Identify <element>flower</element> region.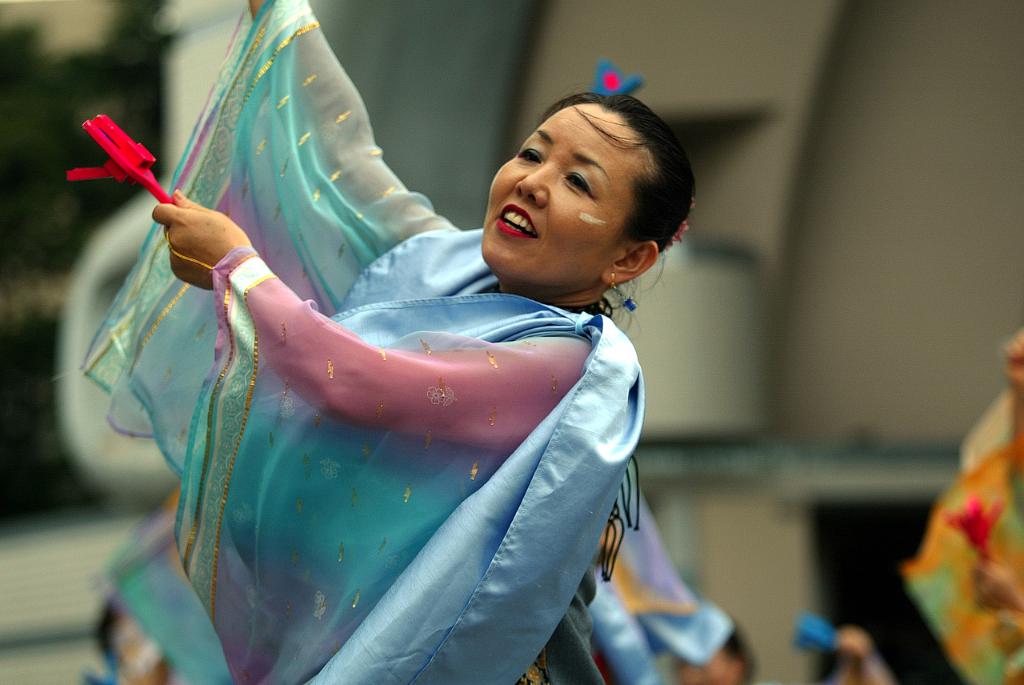
Region: x1=423, y1=379, x2=446, y2=399.
